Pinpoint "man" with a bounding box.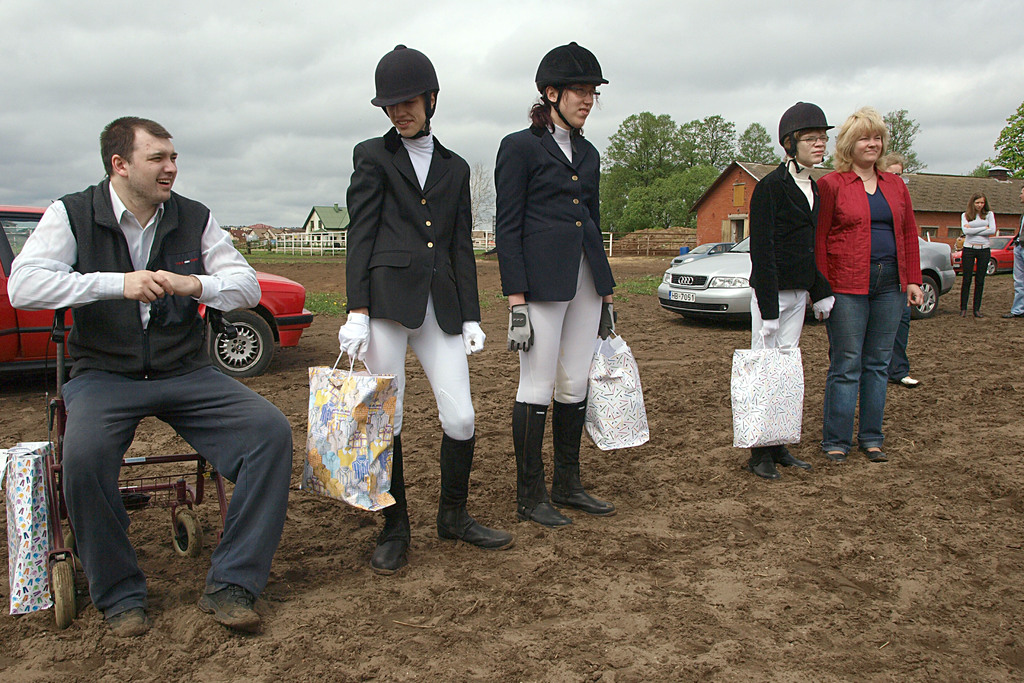
crop(10, 113, 293, 632).
